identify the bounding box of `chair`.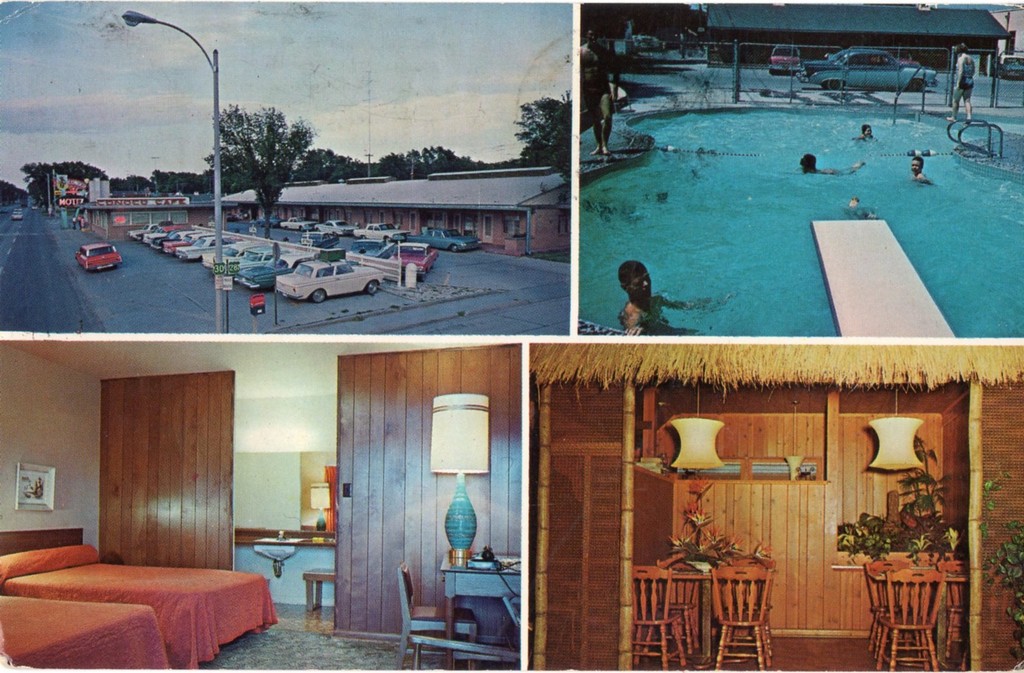
left=395, top=561, right=474, bottom=672.
